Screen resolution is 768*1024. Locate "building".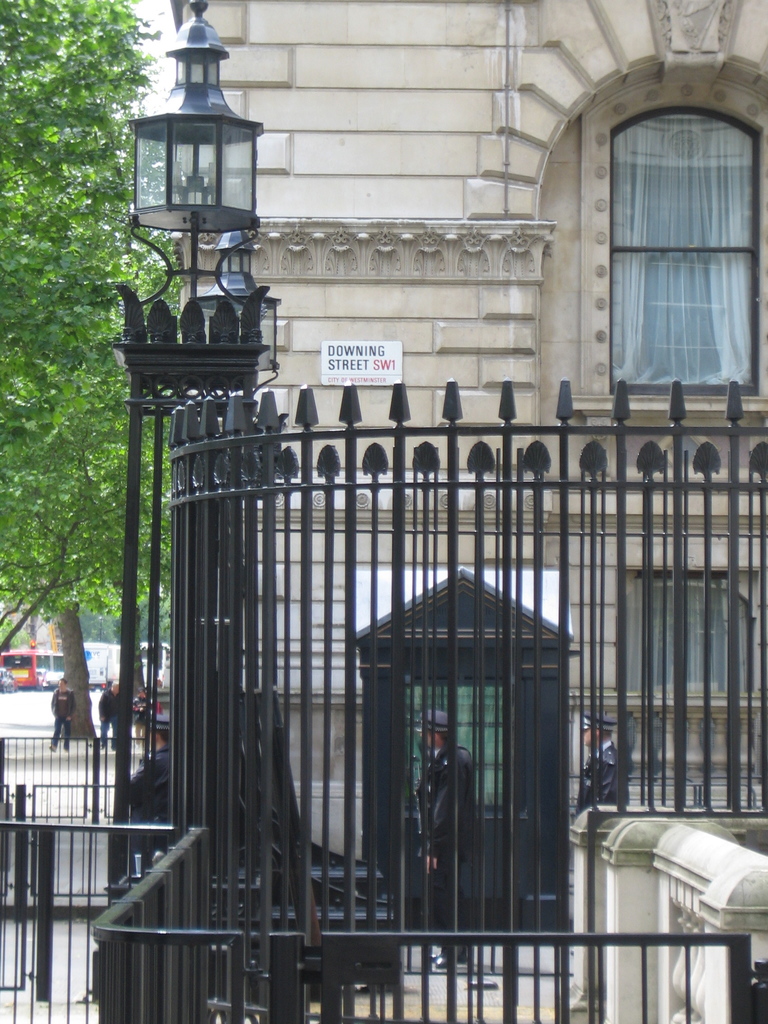
(x1=170, y1=0, x2=767, y2=820).
